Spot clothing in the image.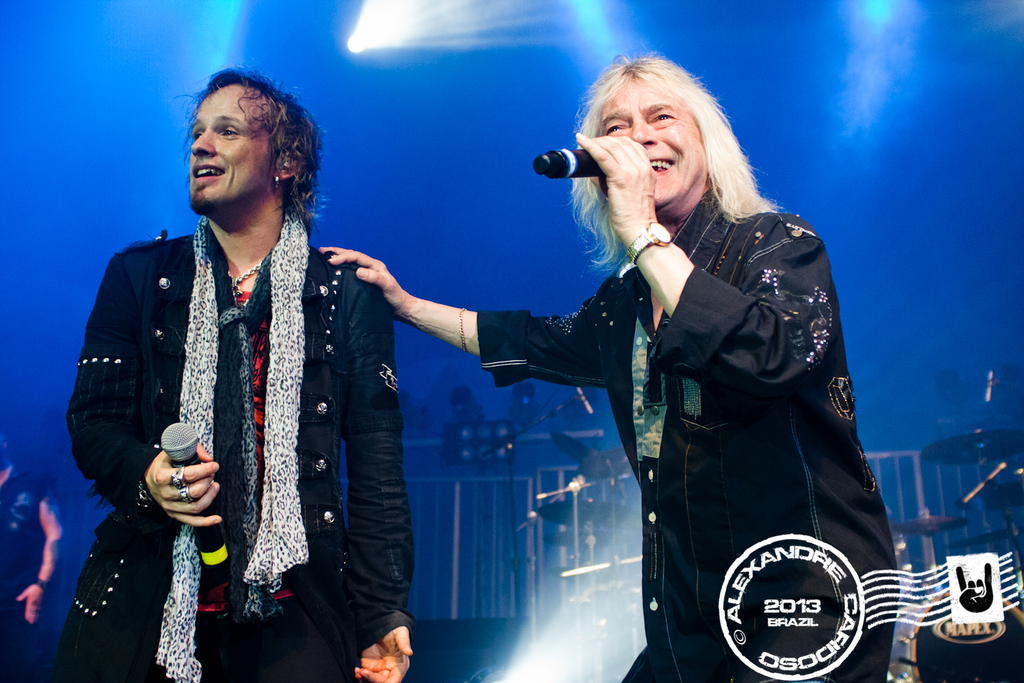
clothing found at 63/206/423/682.
